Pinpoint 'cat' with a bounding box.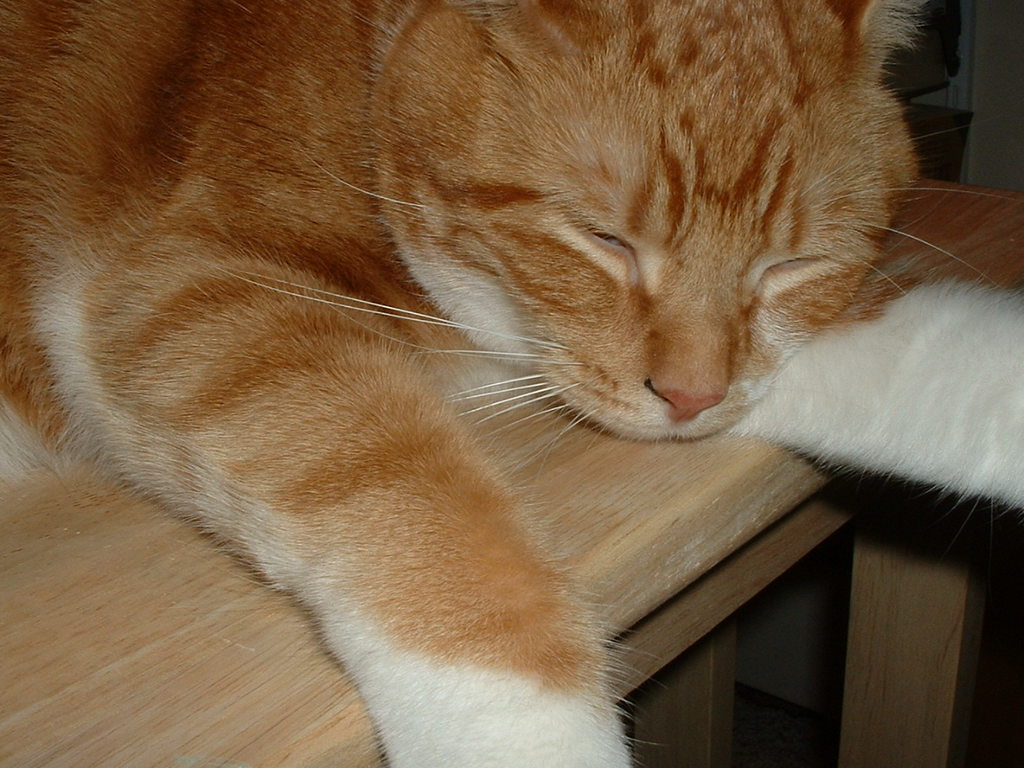
0:0:1023:767.
